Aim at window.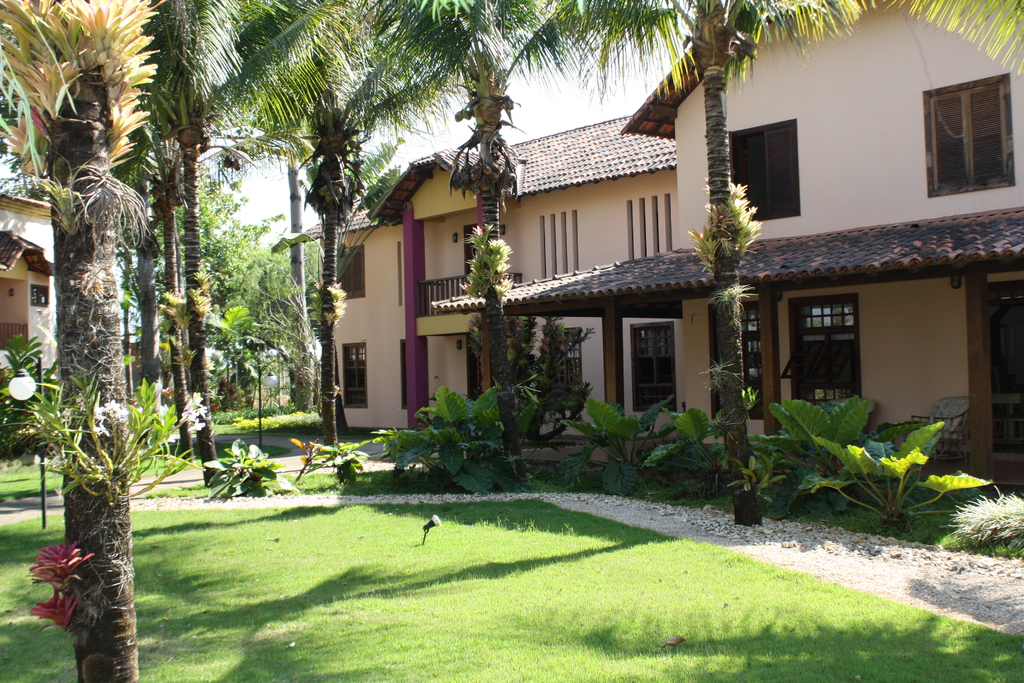
Aimed at (x1=342, y1=344, x2=366, y2=407).
